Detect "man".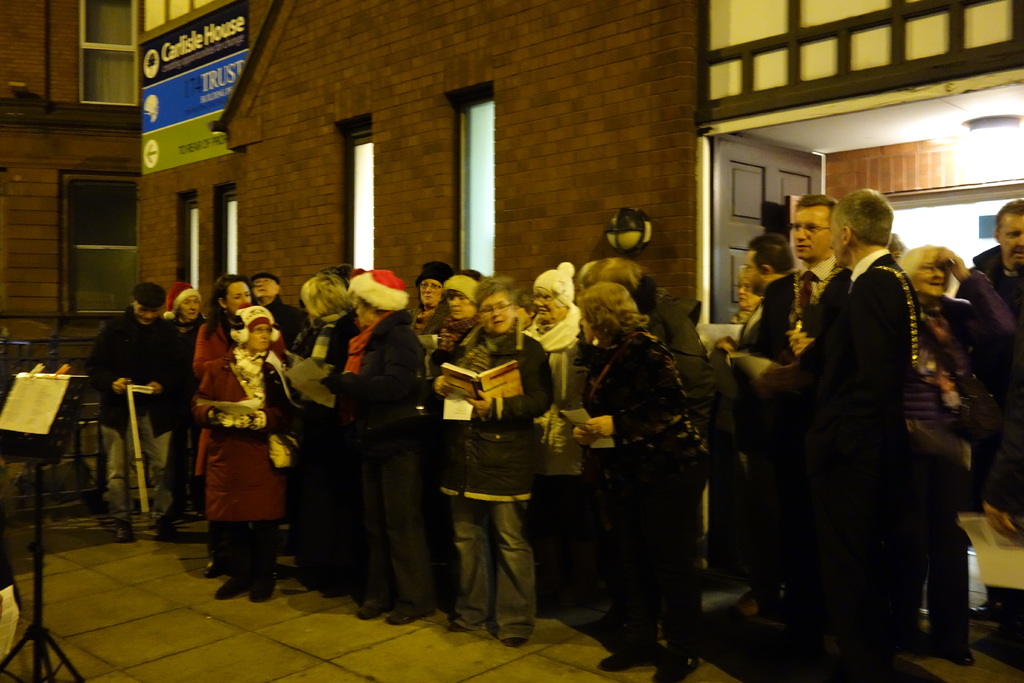
Detected at BBox(735, 185, 929, 682).
